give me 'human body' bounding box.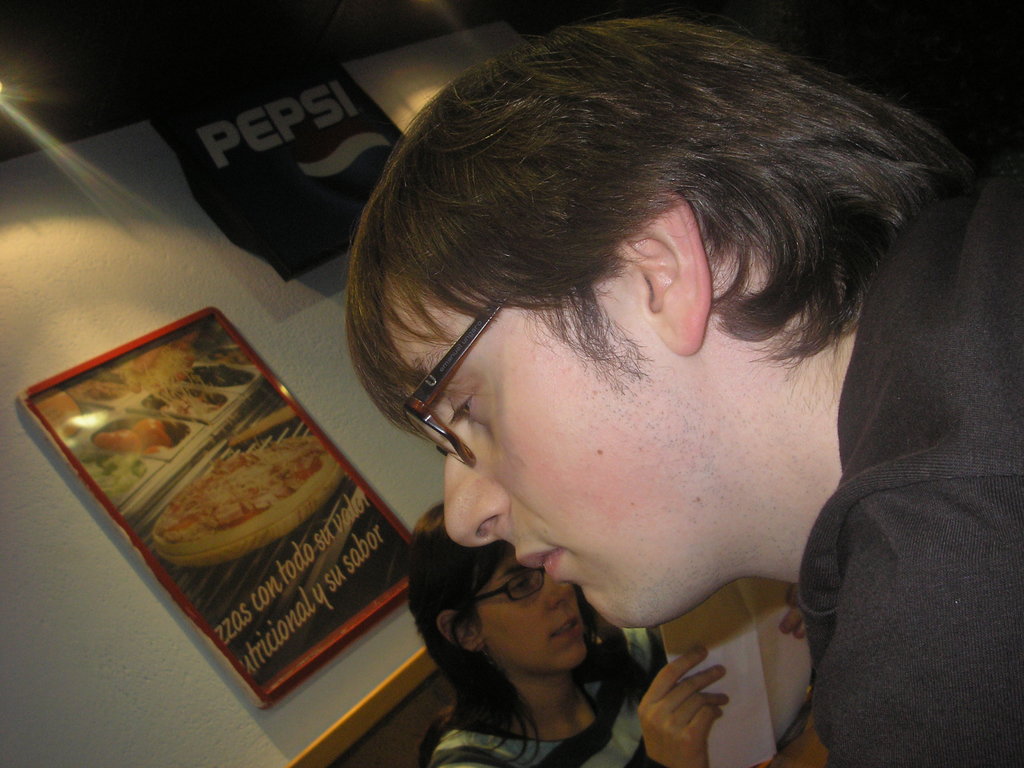
locate(342, 1, 1023, 767).
